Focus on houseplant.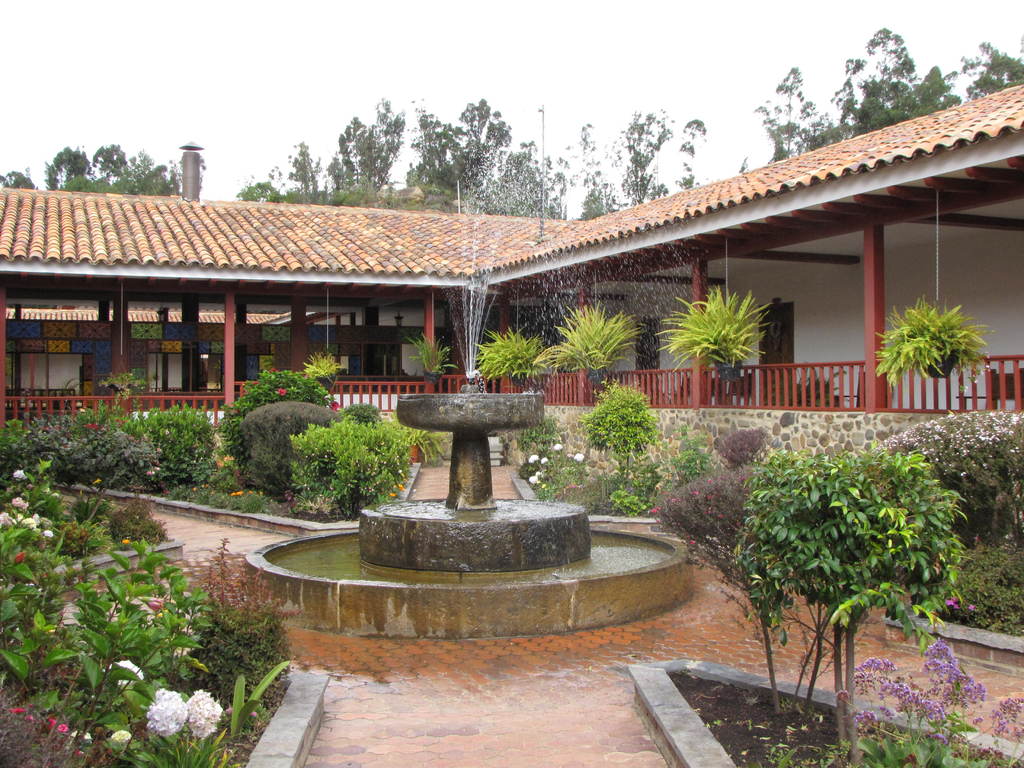
Focused at (x1=652, y1=284, x2=778, y2=383).
